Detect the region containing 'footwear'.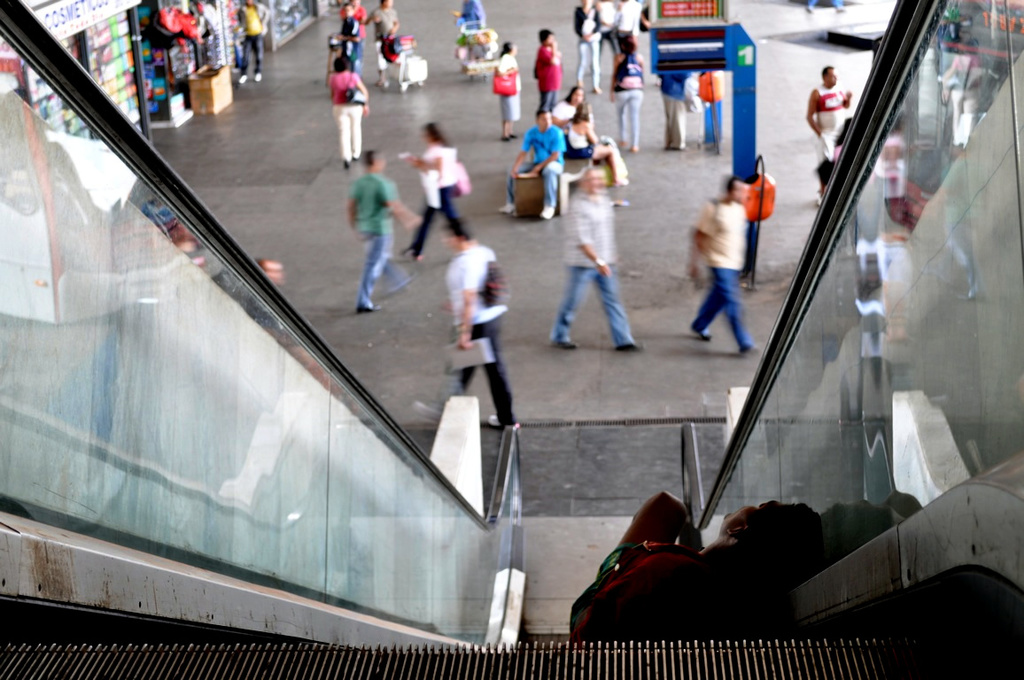
Rect(741, 344, 751, 353).
